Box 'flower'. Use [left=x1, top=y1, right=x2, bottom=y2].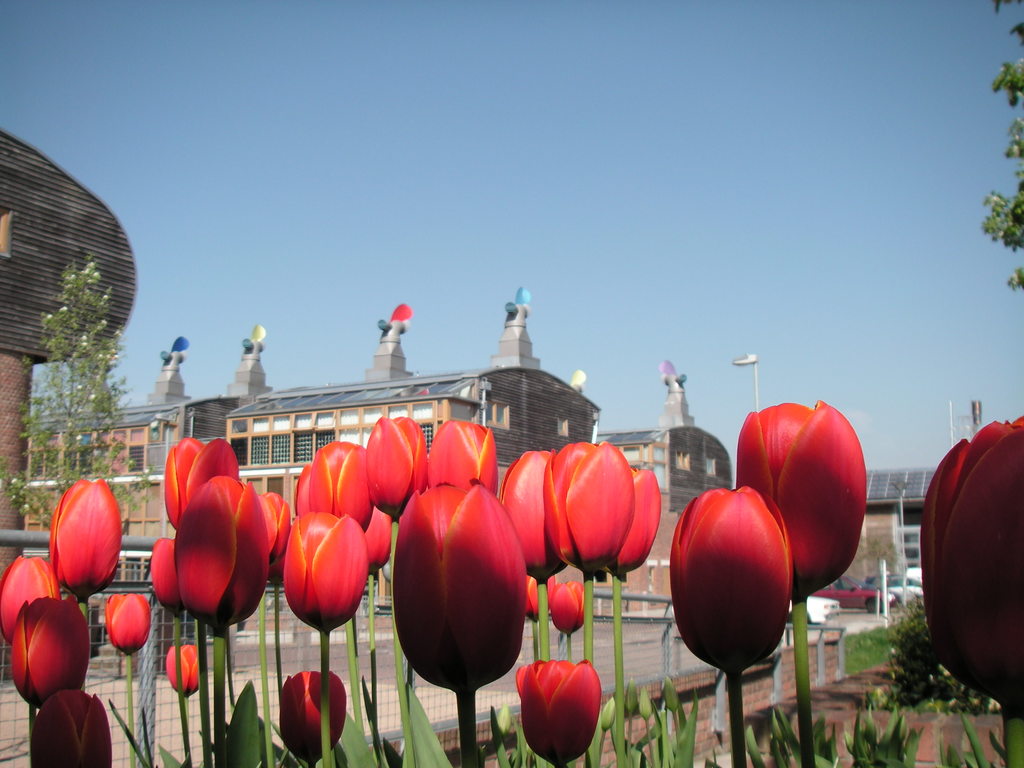
[left=499, top=451, right=568, bottom=586].
